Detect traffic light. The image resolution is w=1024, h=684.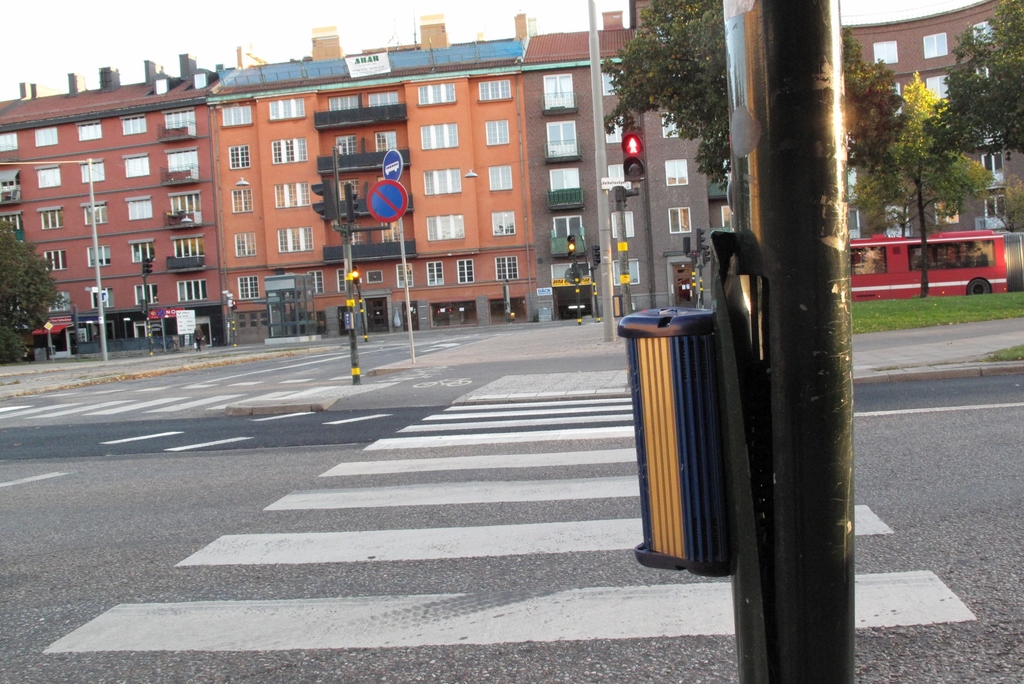
left=311, top=179, right=335, bottom=224.
